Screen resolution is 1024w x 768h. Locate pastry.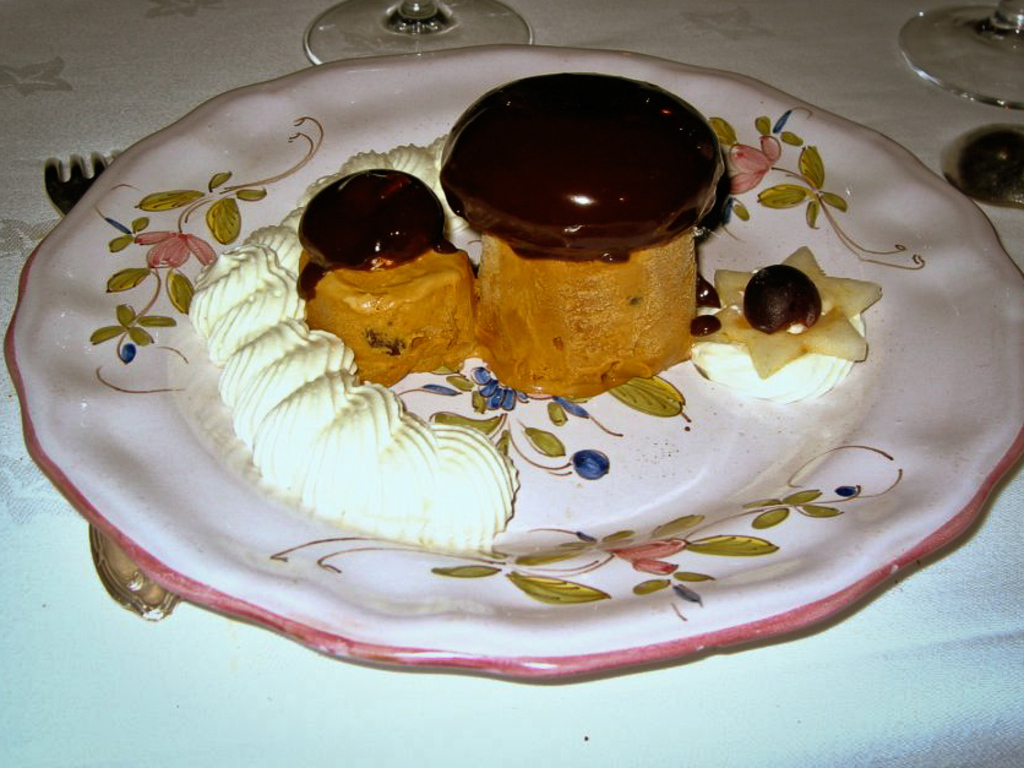
[437, 73, 724, 399].
